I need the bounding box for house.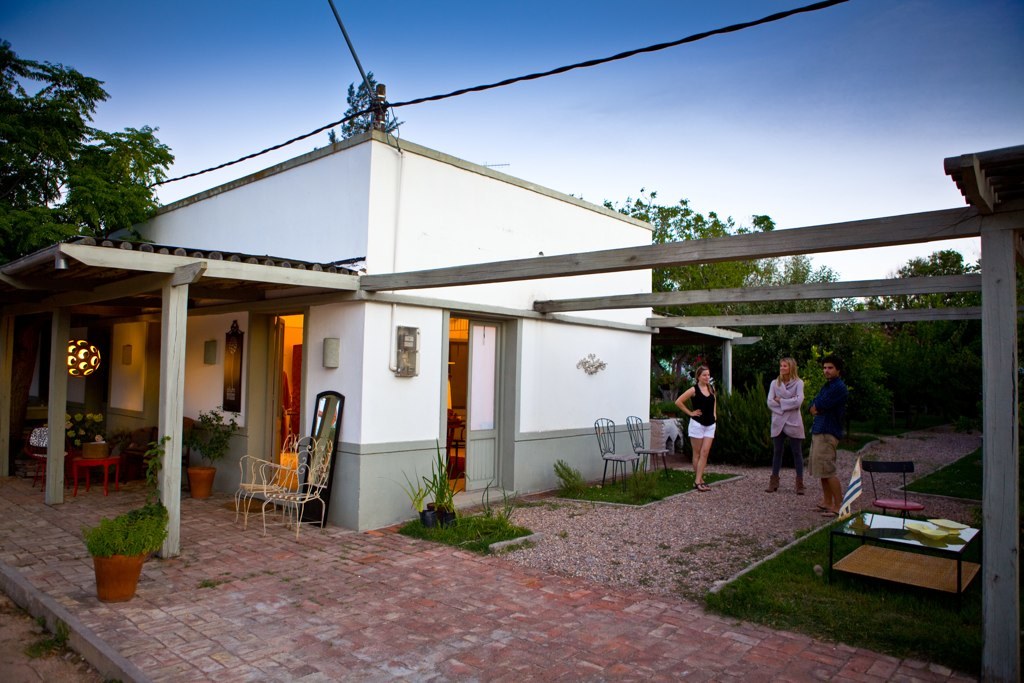
Here it is: region(0, 133, 761, 528).
